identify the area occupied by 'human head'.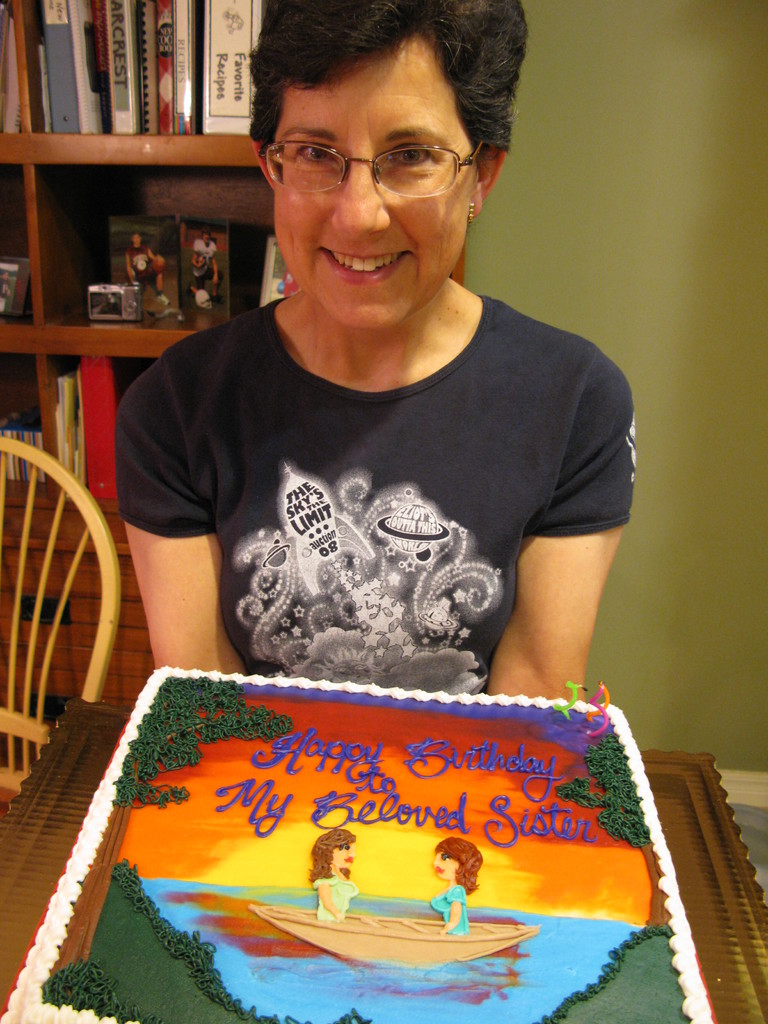
Area: 430:834:481:879.
